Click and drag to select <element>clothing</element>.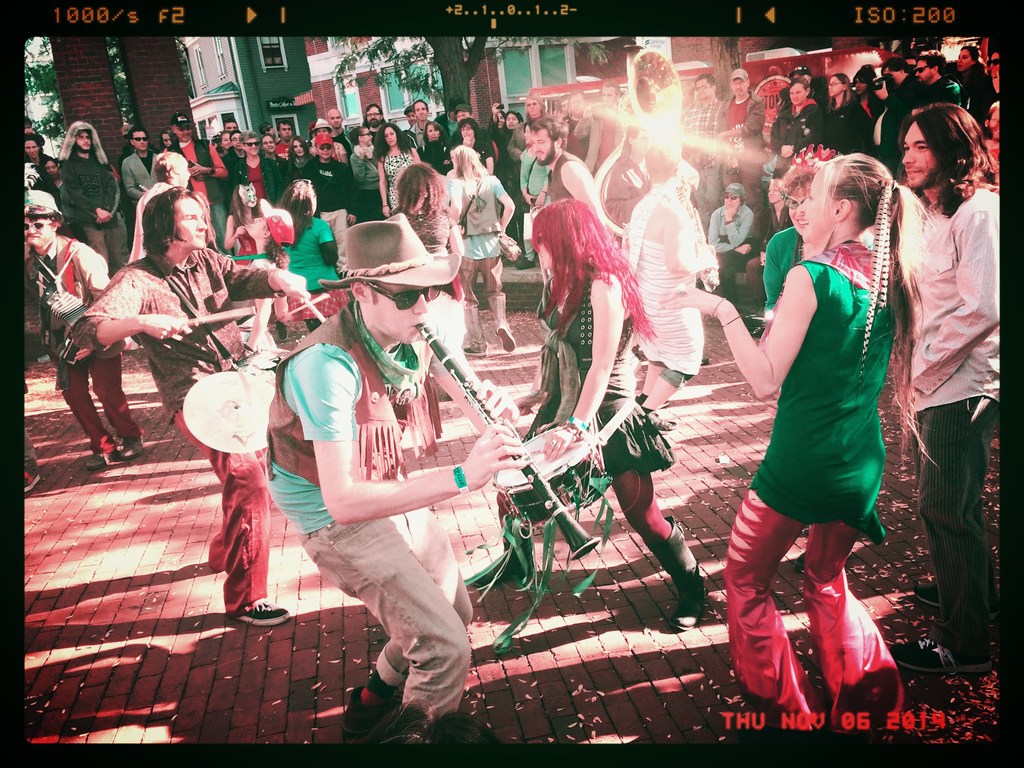
Selection: 385:141:419:218.
